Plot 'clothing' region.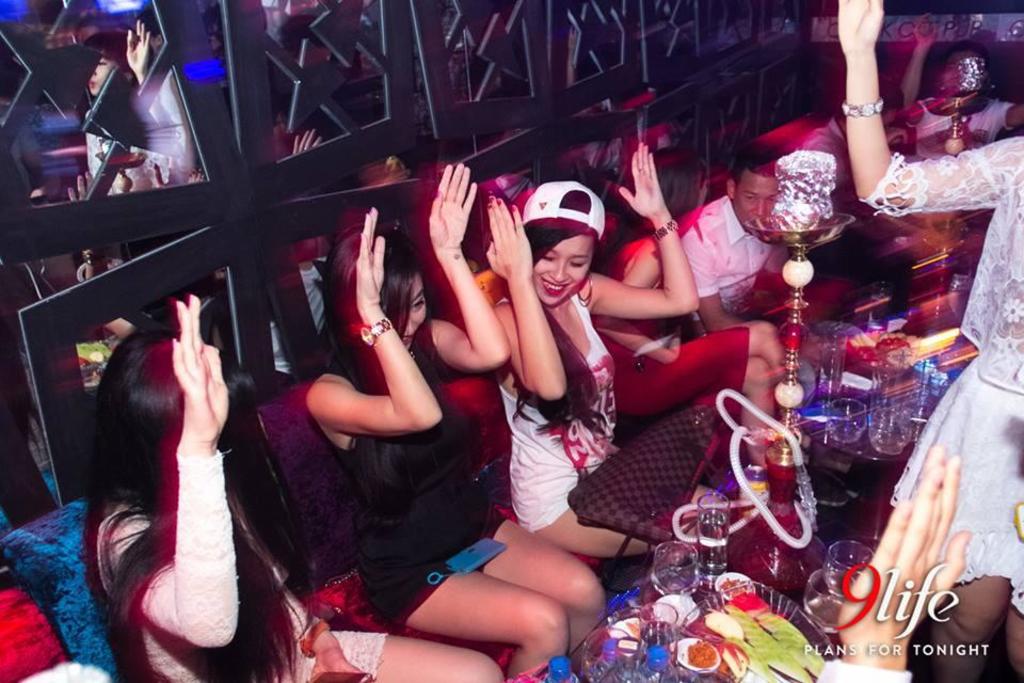
Plotted at select_region(672, 187, 823, 304).
